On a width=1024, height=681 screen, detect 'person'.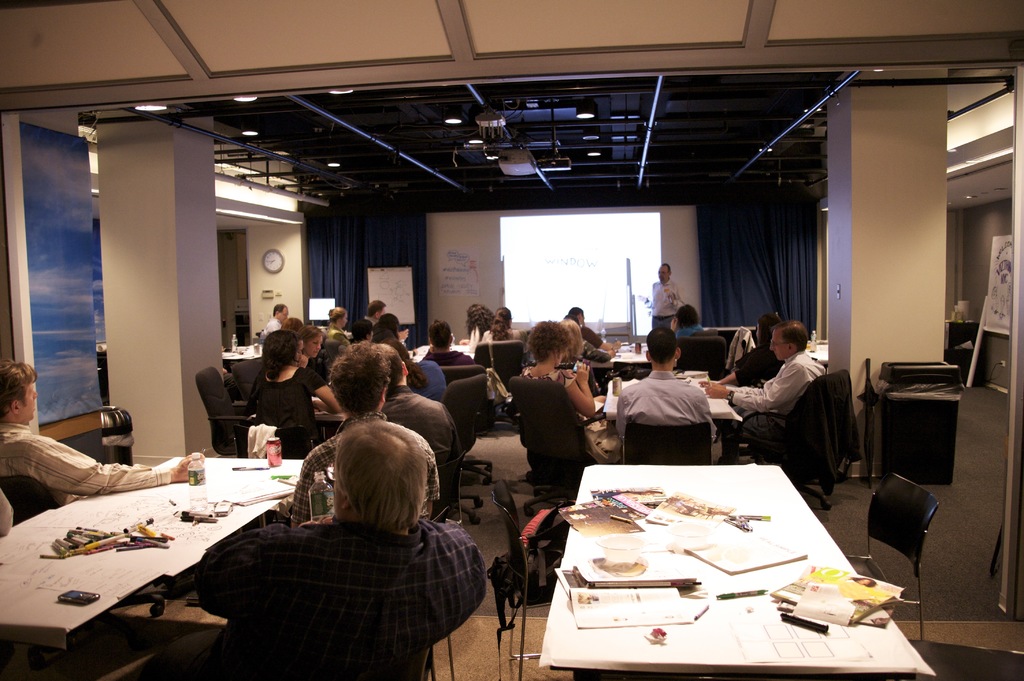
(x1=423, y1=318, x2=473, y2=366).
